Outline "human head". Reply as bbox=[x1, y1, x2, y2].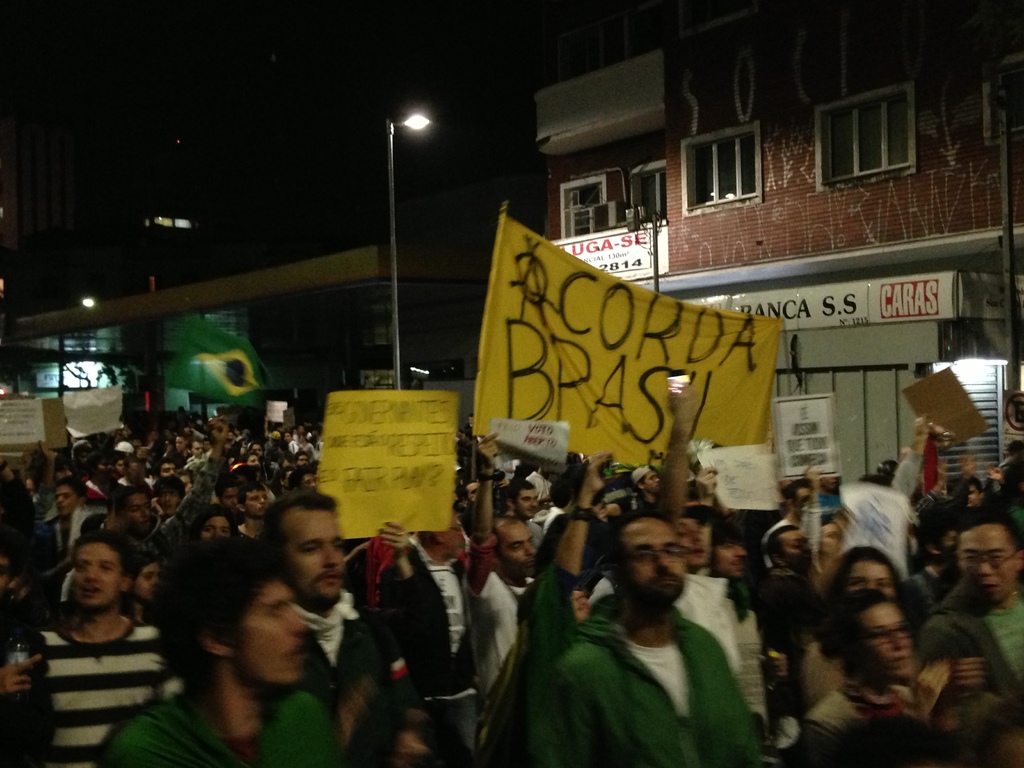
bbox=[425, 502, 461, 561].
